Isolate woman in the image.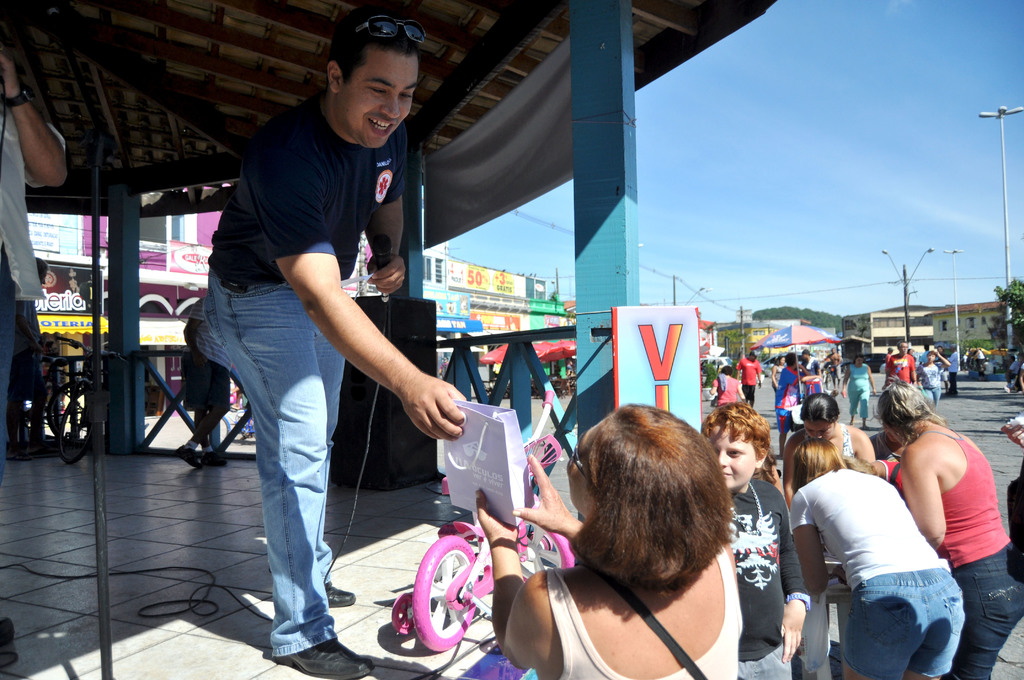
Isolated region: (792,434,964,679).
